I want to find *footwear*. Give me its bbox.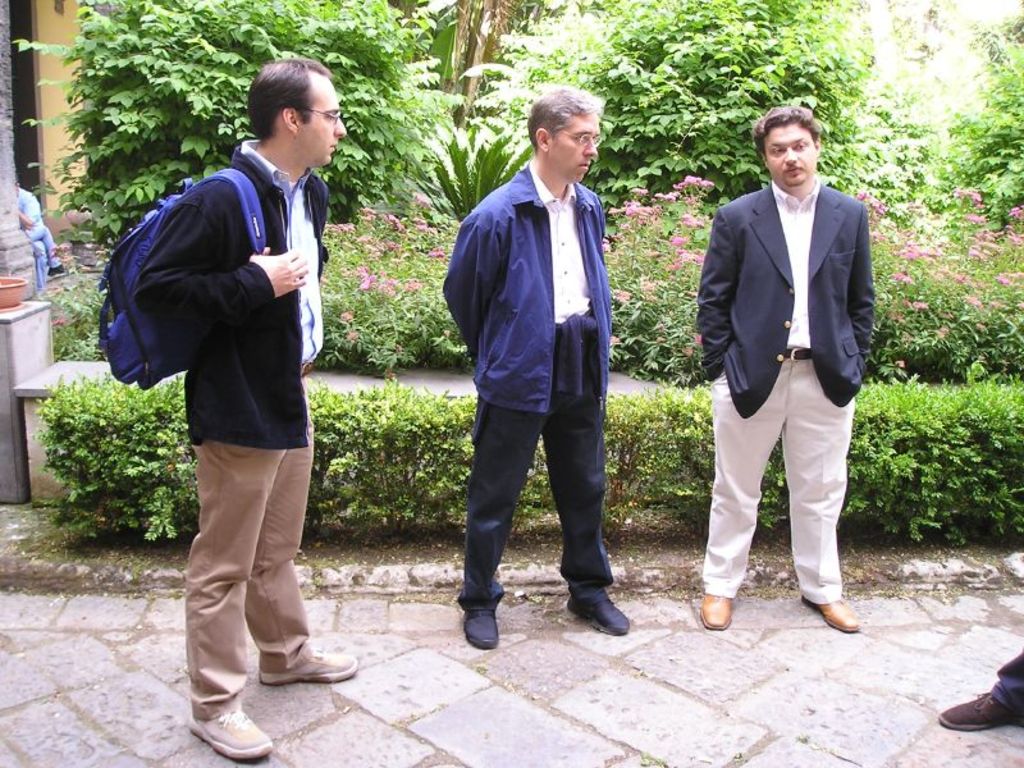
locate(559, 558, 627, 637).
